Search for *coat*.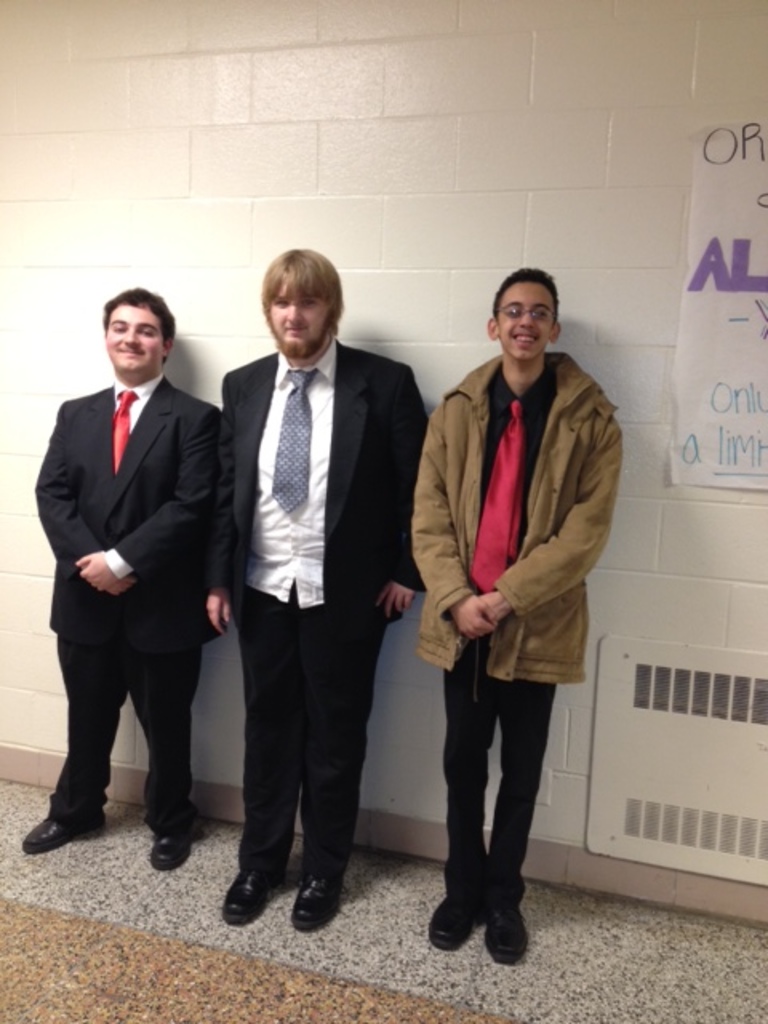
Found at 27, 363, 222, 656.
